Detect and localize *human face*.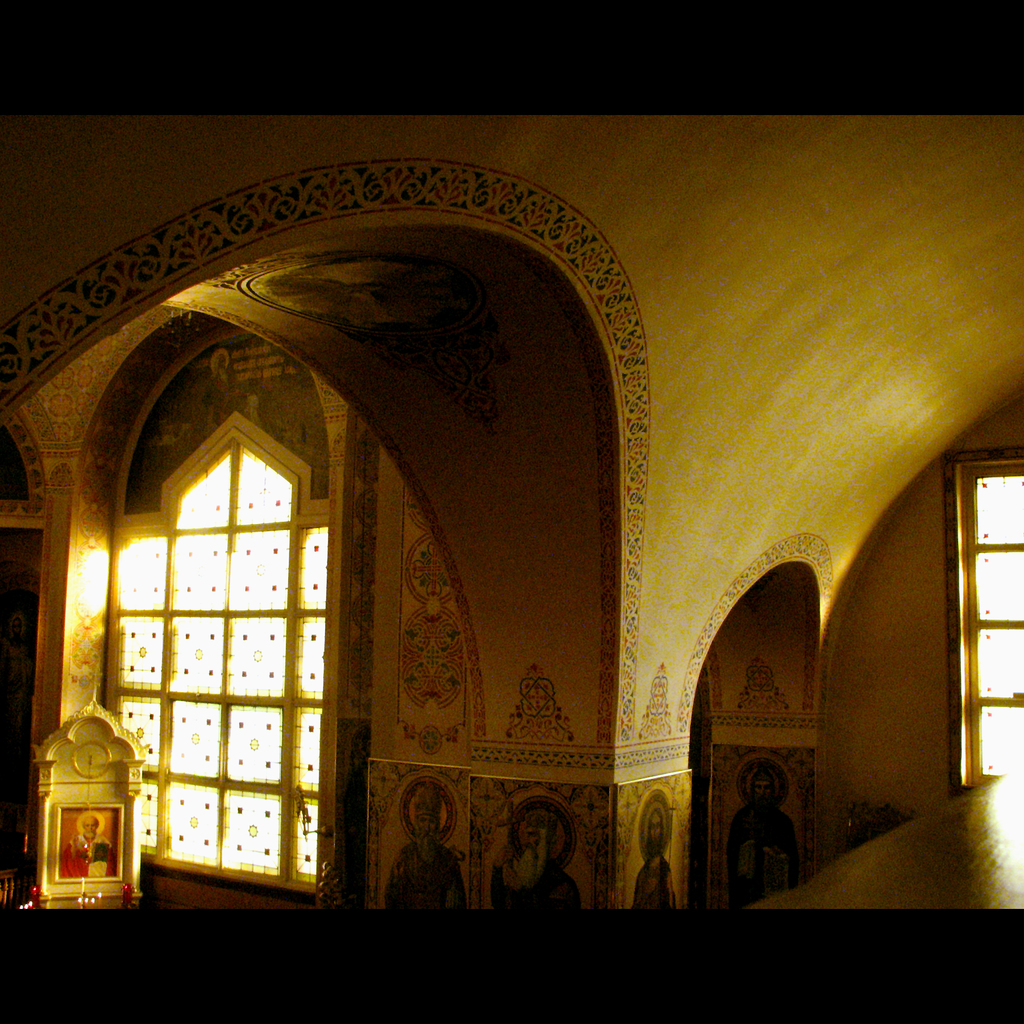
Localized at region(412, 817, 445, 863).
